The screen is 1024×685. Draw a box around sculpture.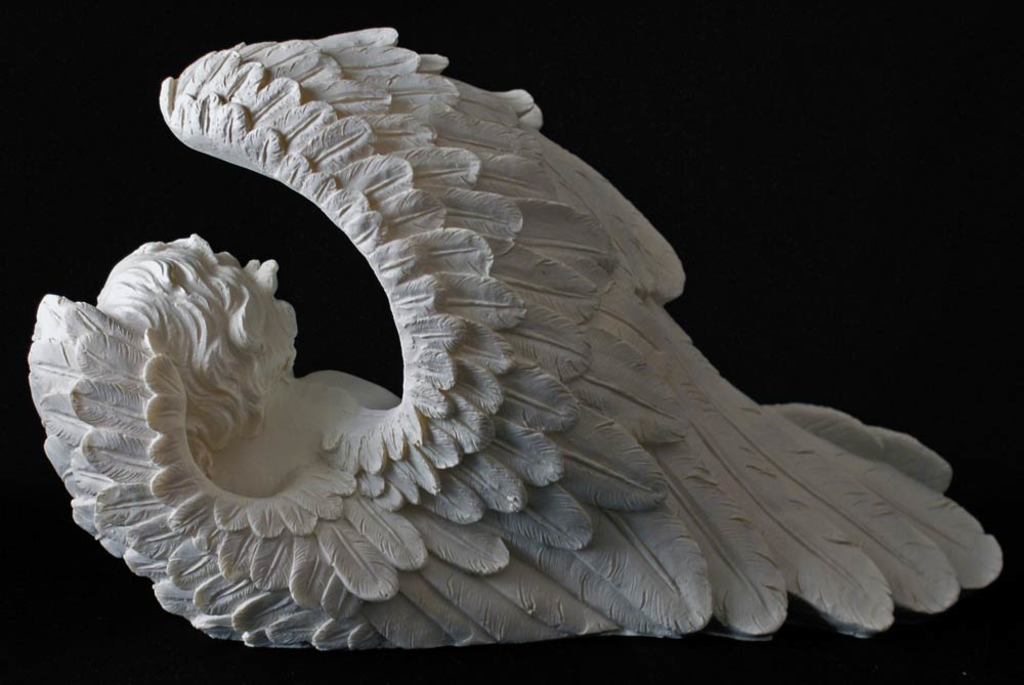
bbox=[0, 20, 1013, 659].
